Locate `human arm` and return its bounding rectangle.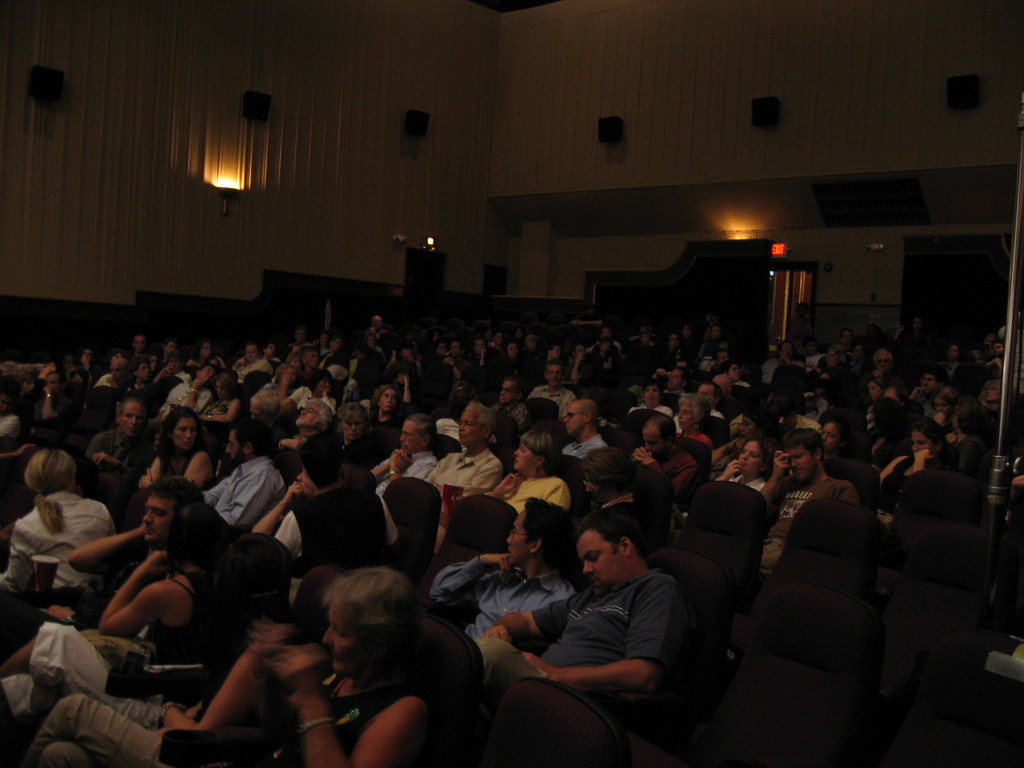
(717, 415, 727, 431).
